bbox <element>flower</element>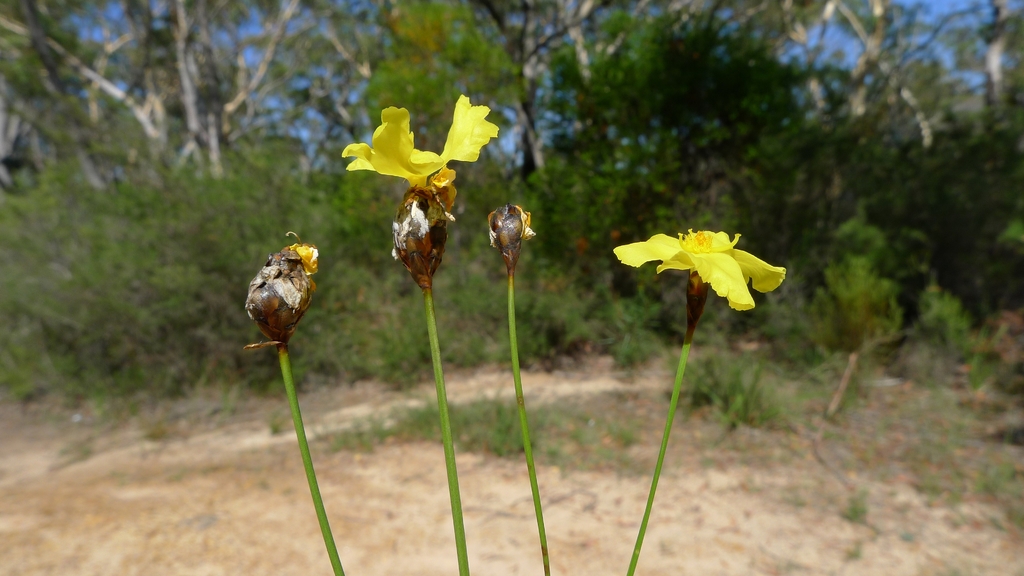
box(340, 93, 498, 175)
